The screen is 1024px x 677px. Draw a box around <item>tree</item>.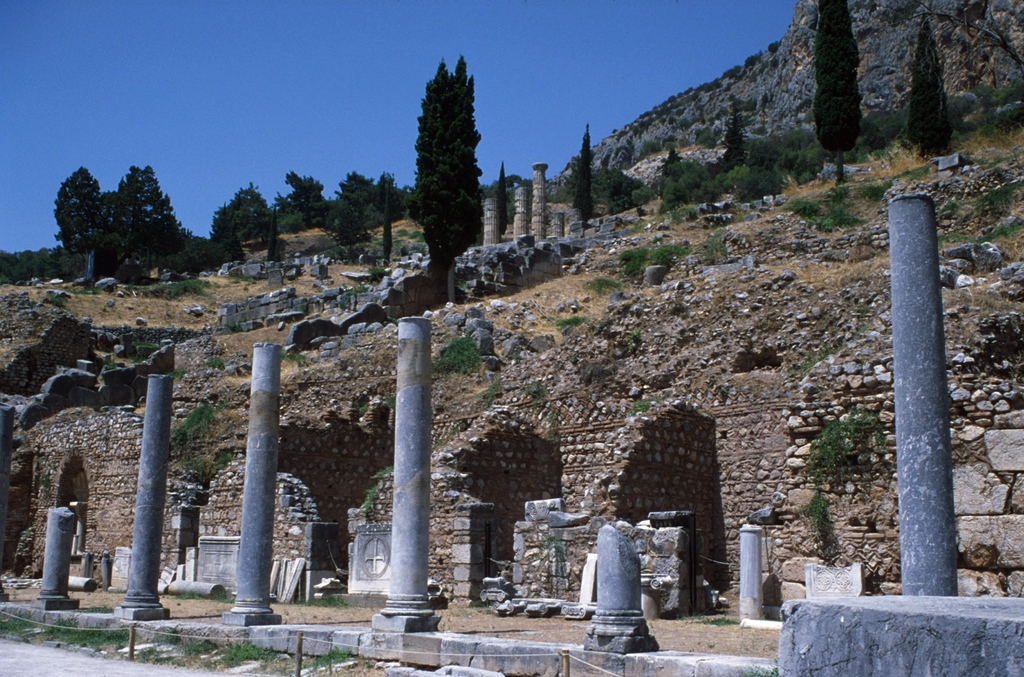
x1=394 y1=46 x2=488 y2=290.
